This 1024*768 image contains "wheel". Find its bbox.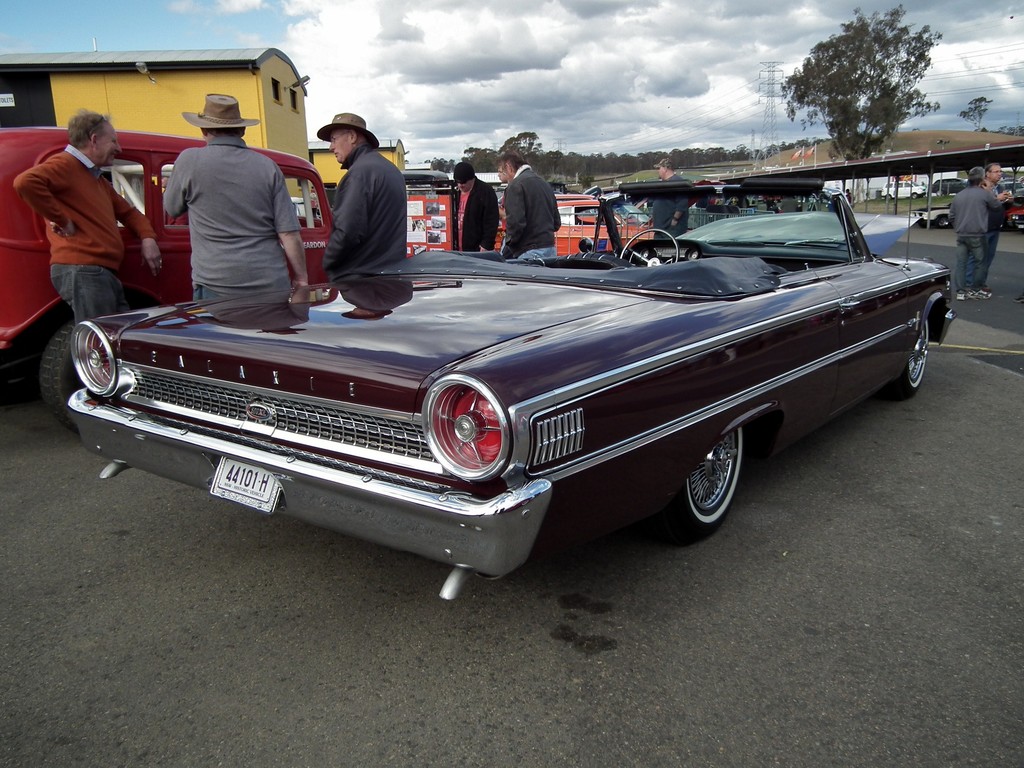
BBox(620, 229, 679, 266).
